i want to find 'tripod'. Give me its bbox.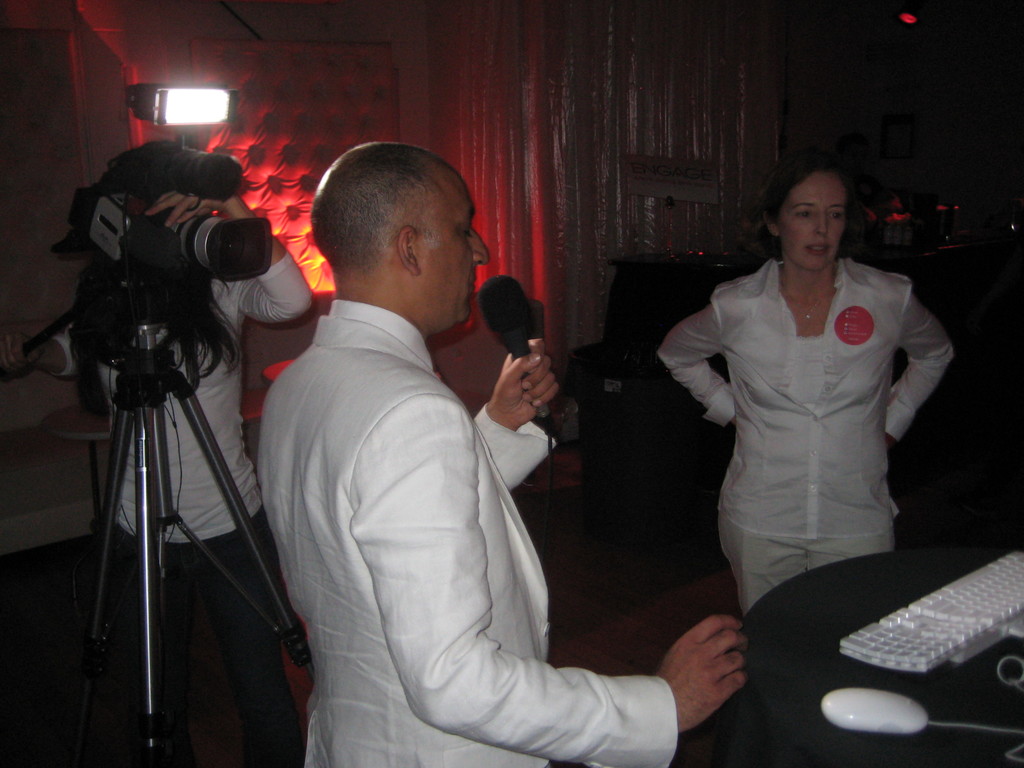
pyautogui.locateOnScreen(75, 321, 319, 767).
